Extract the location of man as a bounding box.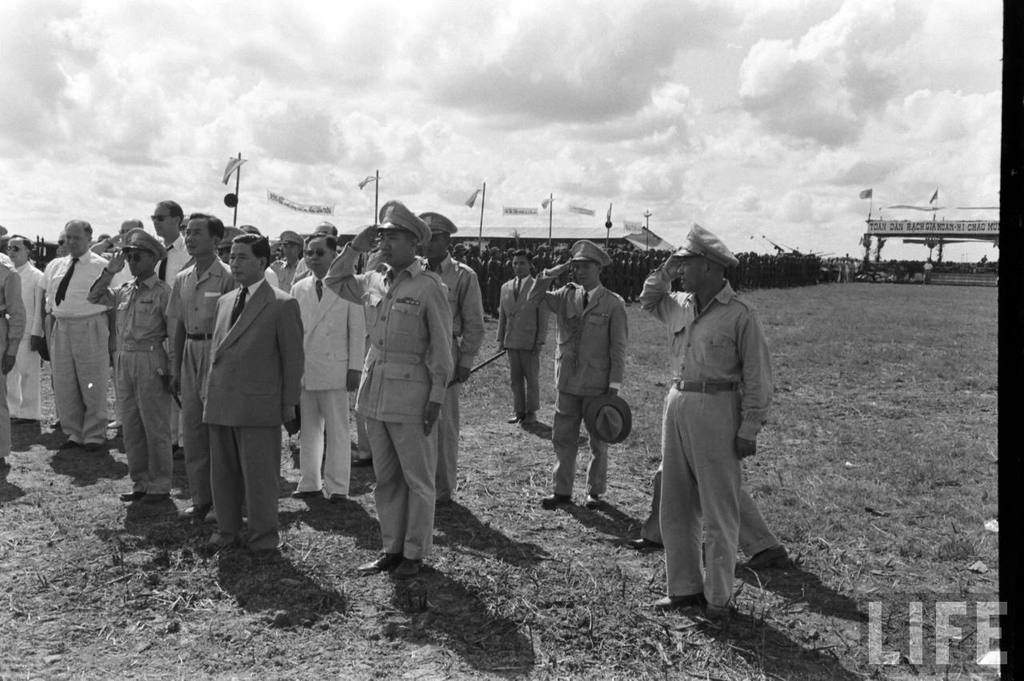
crop(321, 193, 423, 591).
